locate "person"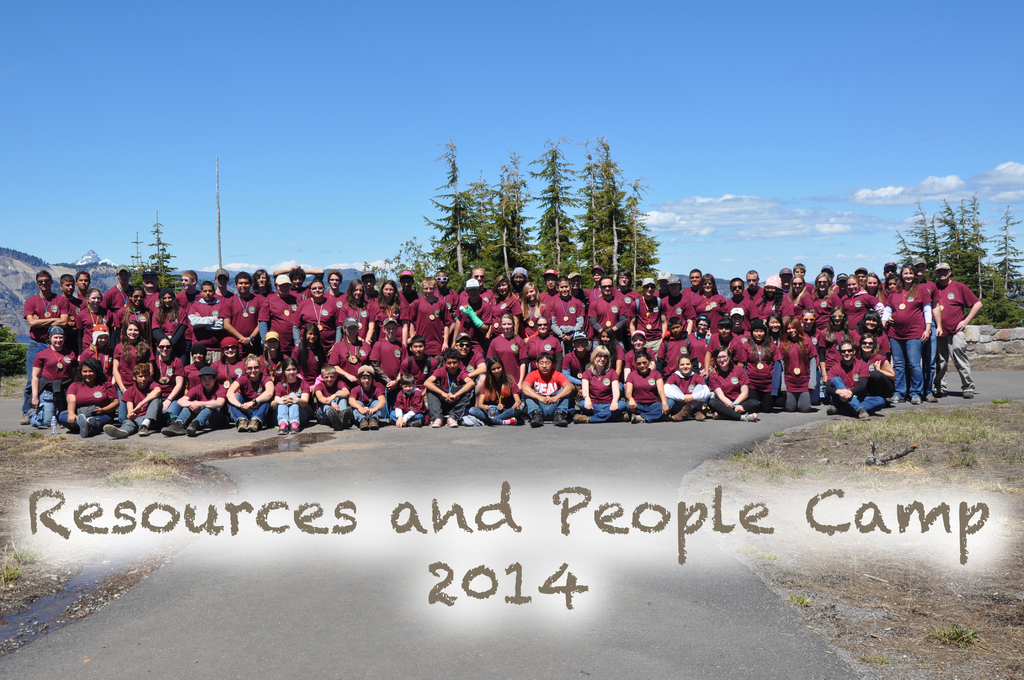
(x1=396, y1=267, x2=420, y2=315)
